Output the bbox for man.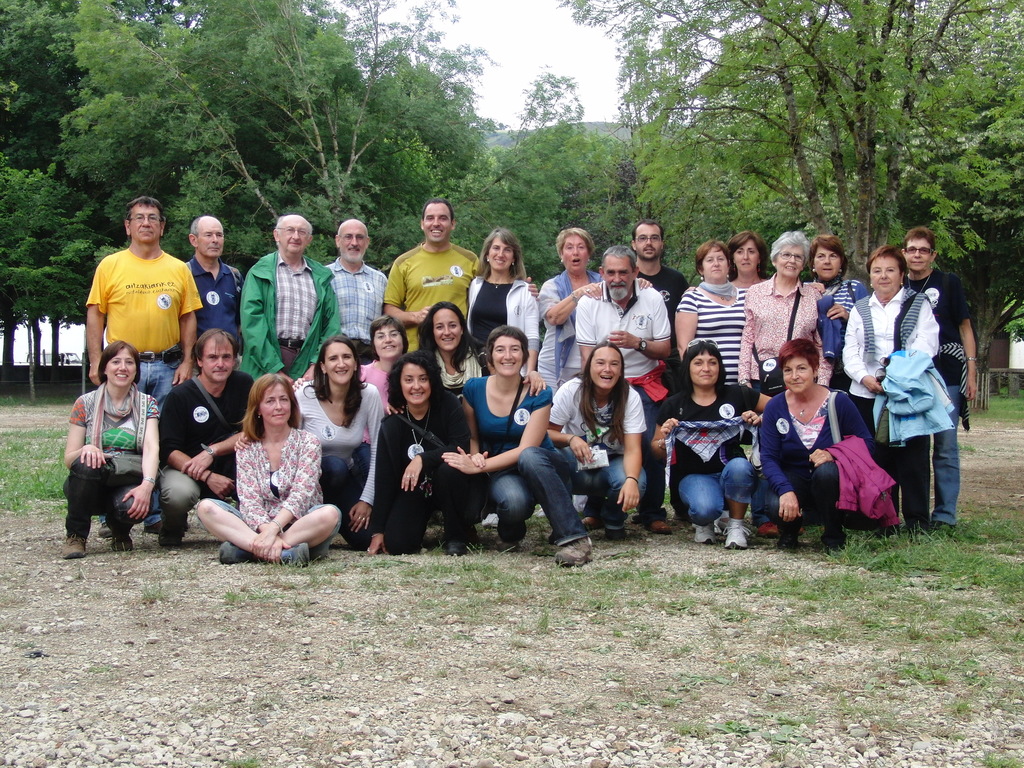
77, 215, 196, 407.
